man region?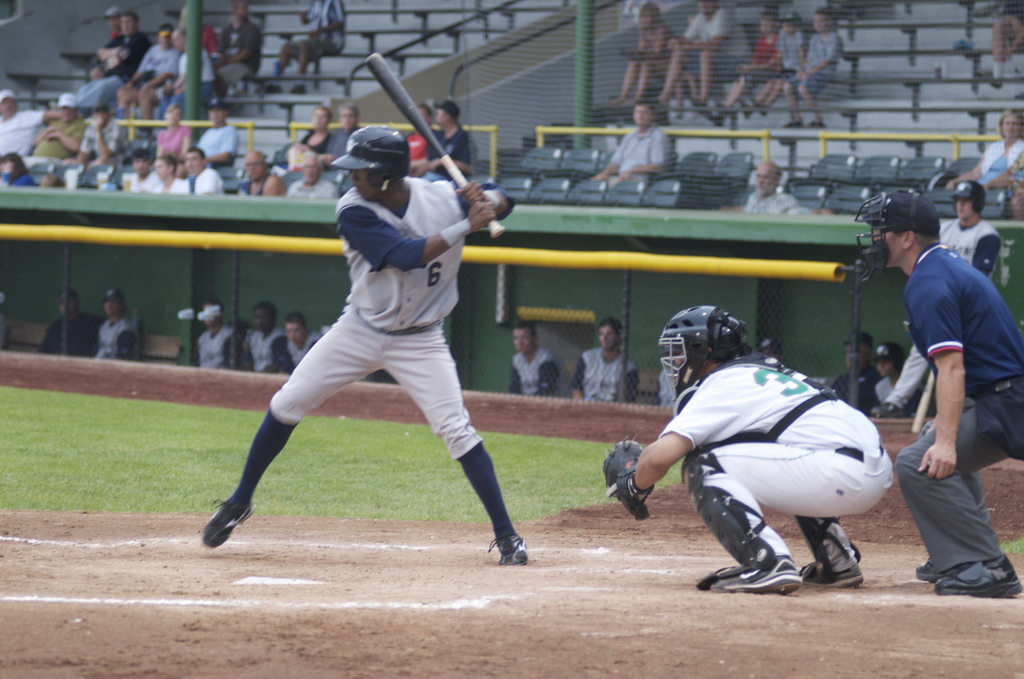
(720,161,836,217)
